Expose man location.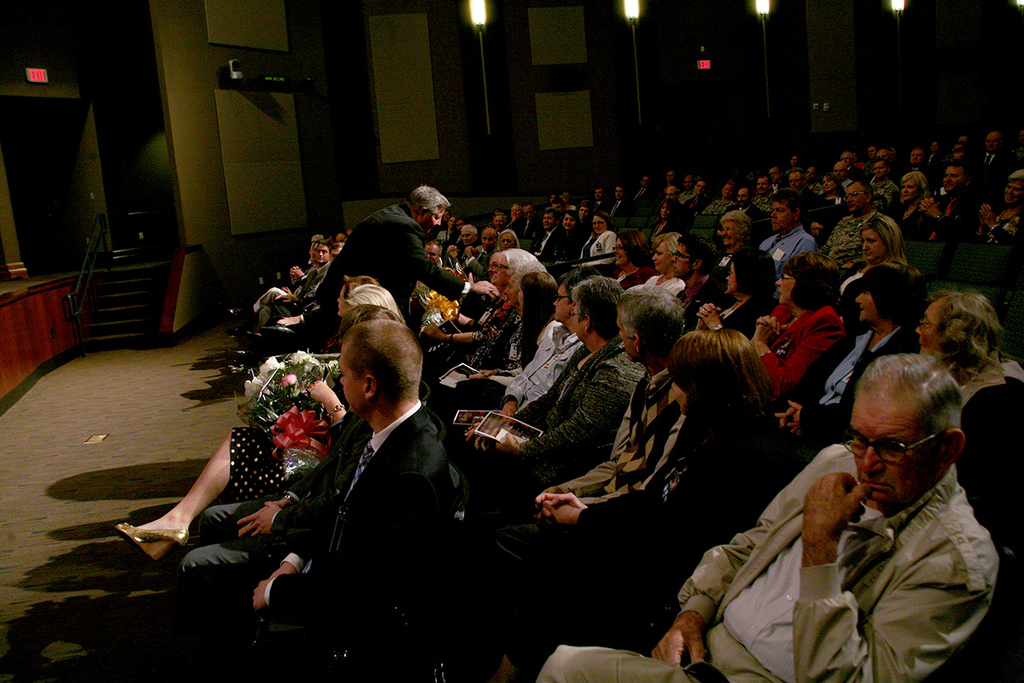
Exposed at Rect(854, 148, 869, 165).
